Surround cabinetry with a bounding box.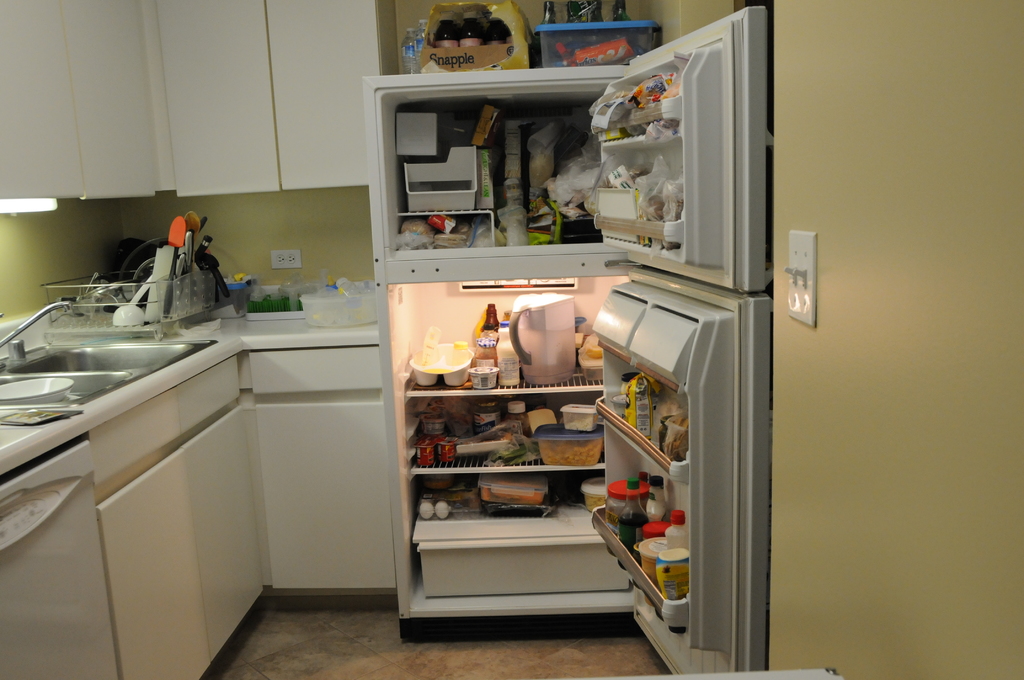
241:316:396:592.
